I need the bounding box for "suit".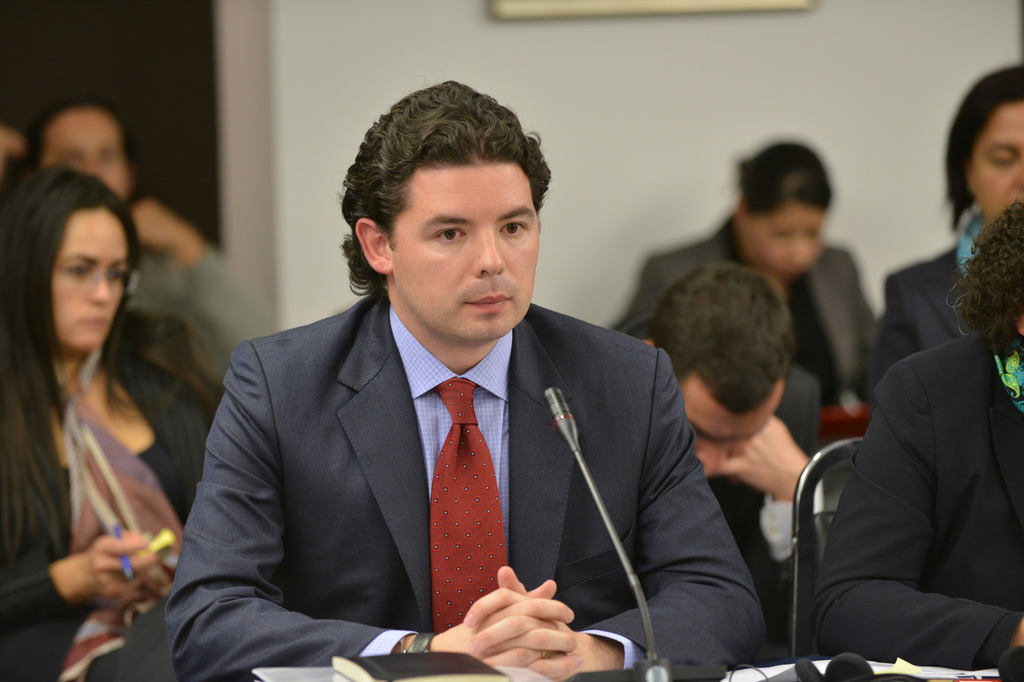
Here it is: <region>807, 333, 1020, 672</region>.
